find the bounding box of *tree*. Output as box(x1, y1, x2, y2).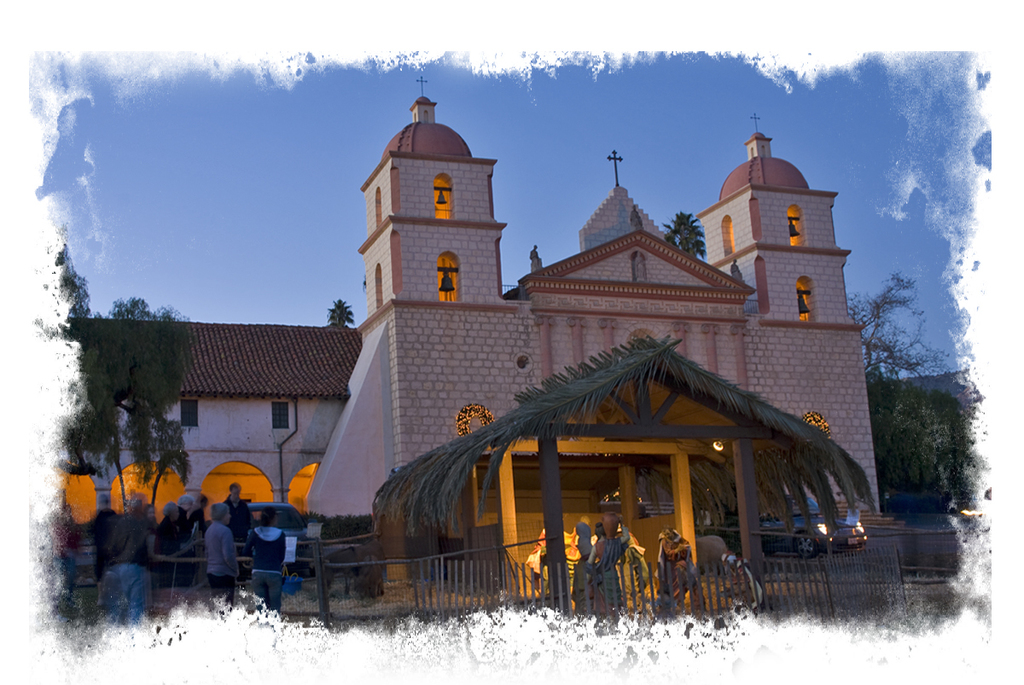
box(836, 262, 985, 520).
